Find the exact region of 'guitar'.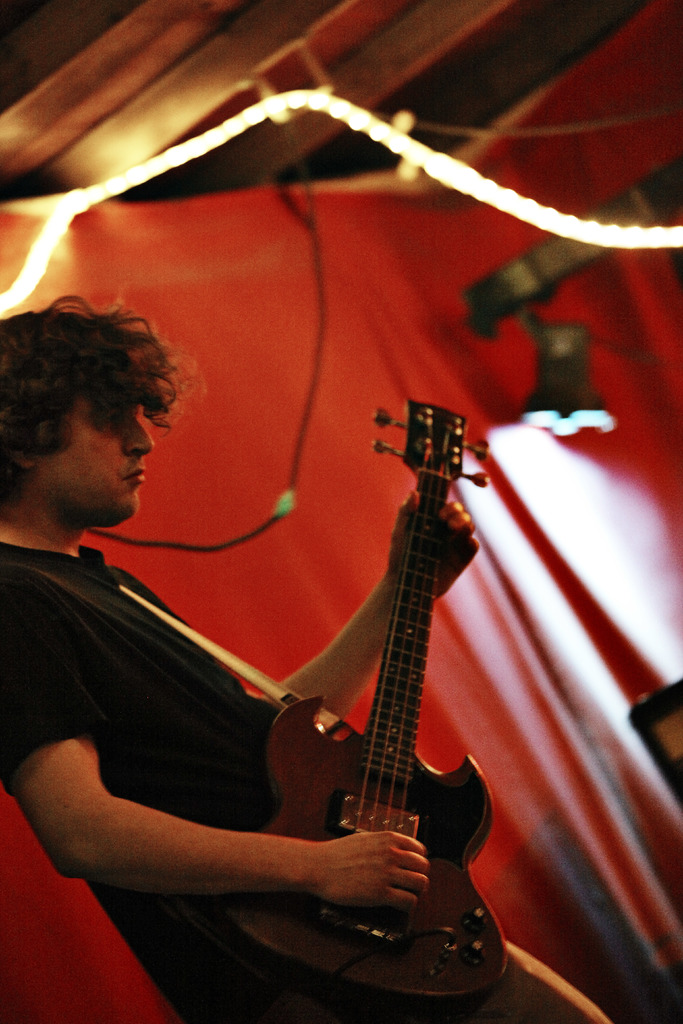
Exact region: [212,397,508,1015].
